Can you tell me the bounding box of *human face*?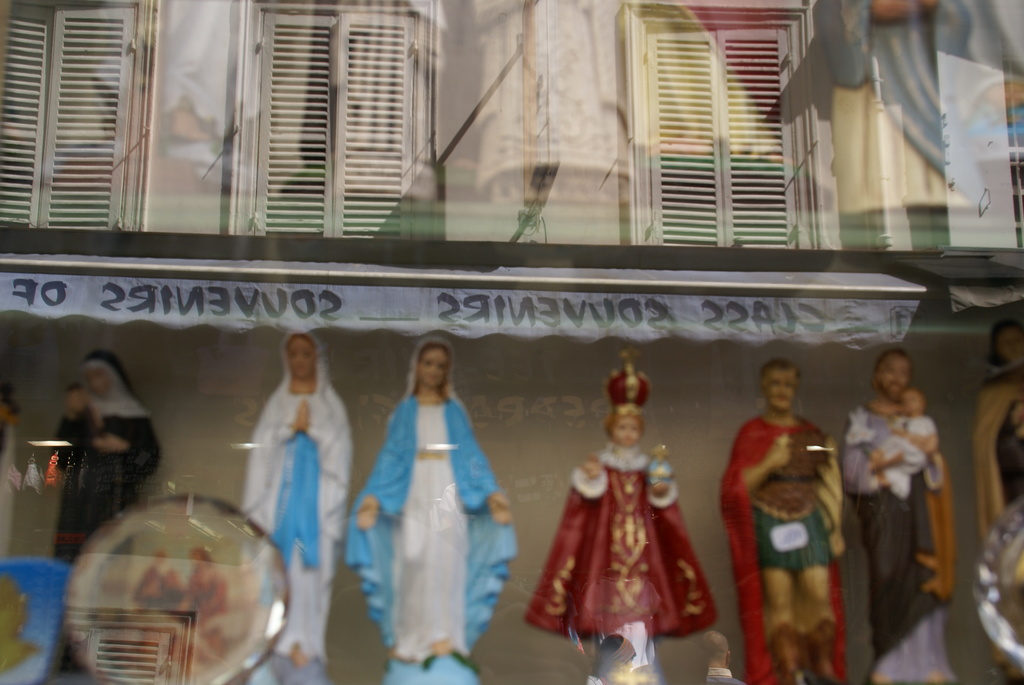
left=907, top=392, right=923, bottom=416.
